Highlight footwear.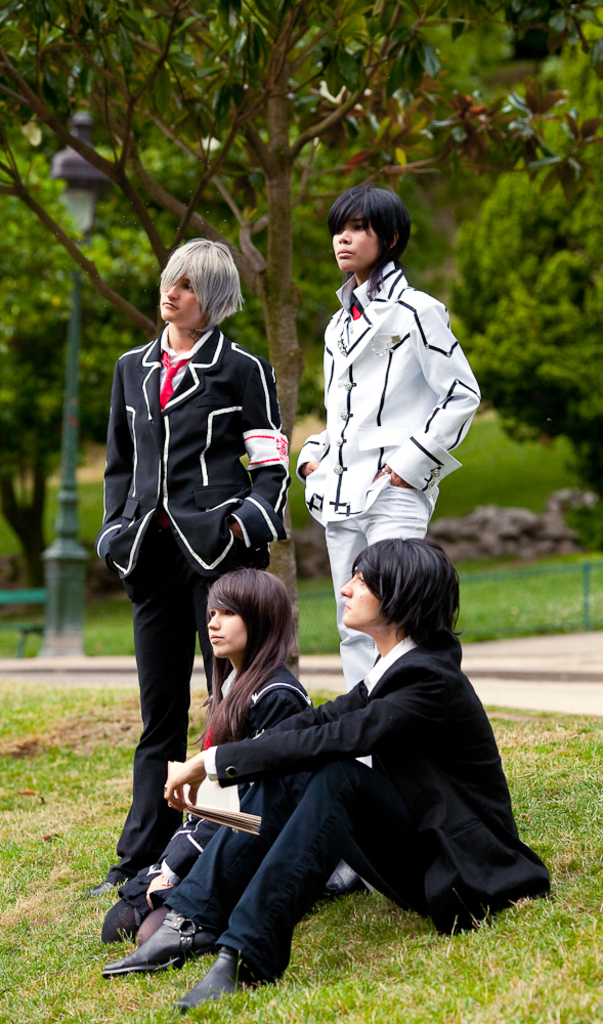
Highlighted region: region(170, 946, 266, 1011).
